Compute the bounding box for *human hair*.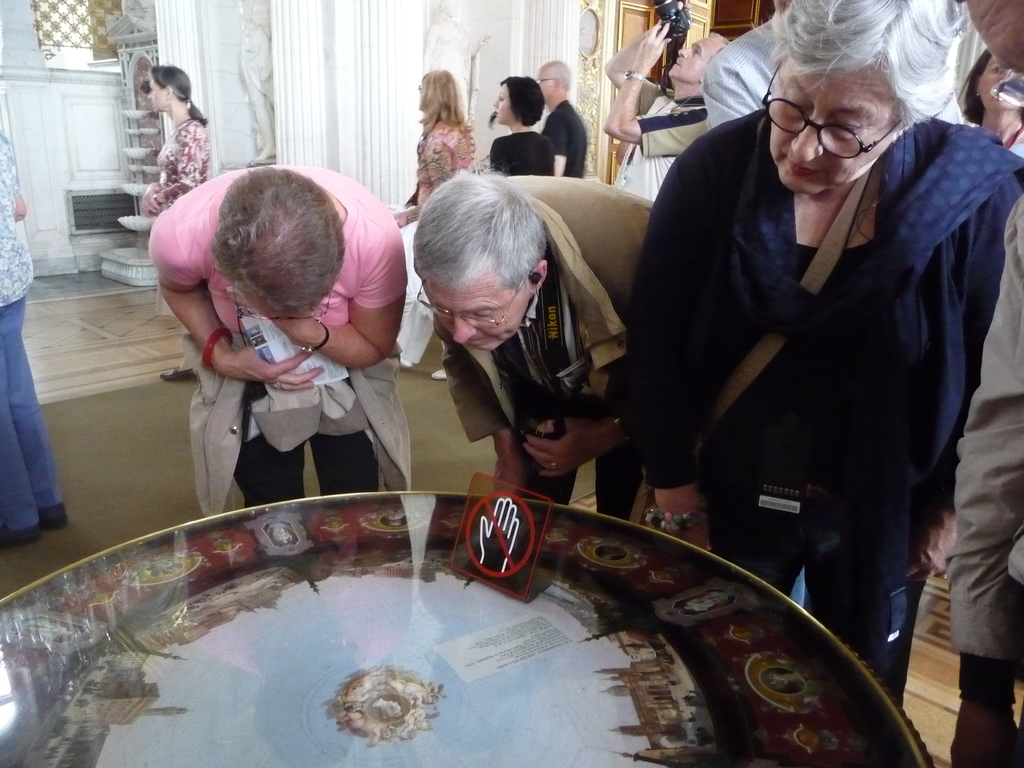
bbox=[417, 68, 468, 131].
